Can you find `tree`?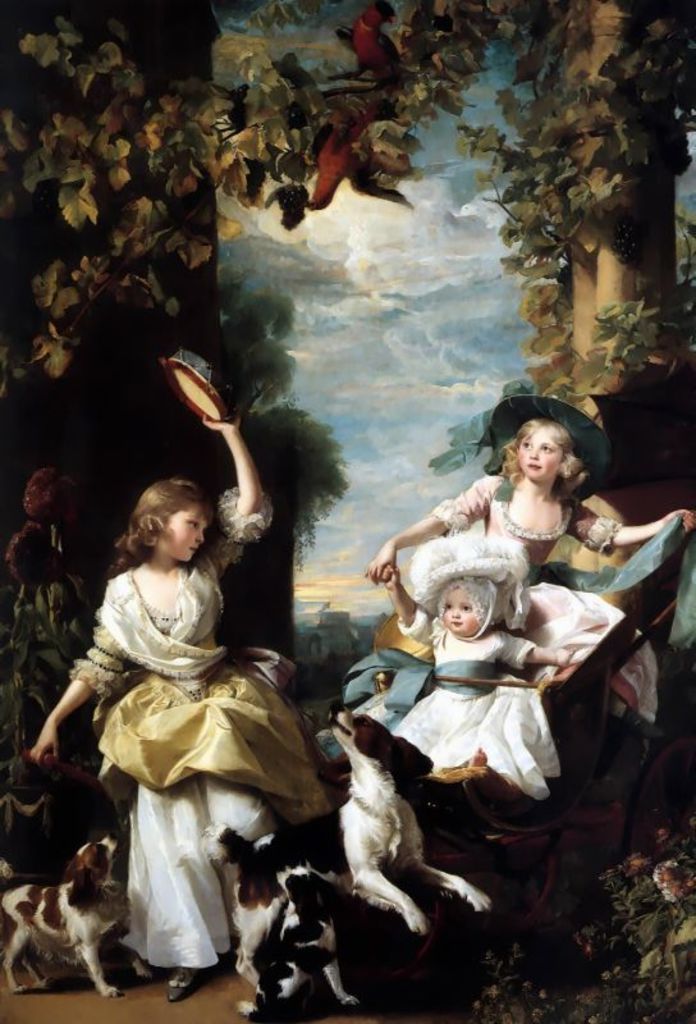
Yes, bounding box: 26,6,692,831.
